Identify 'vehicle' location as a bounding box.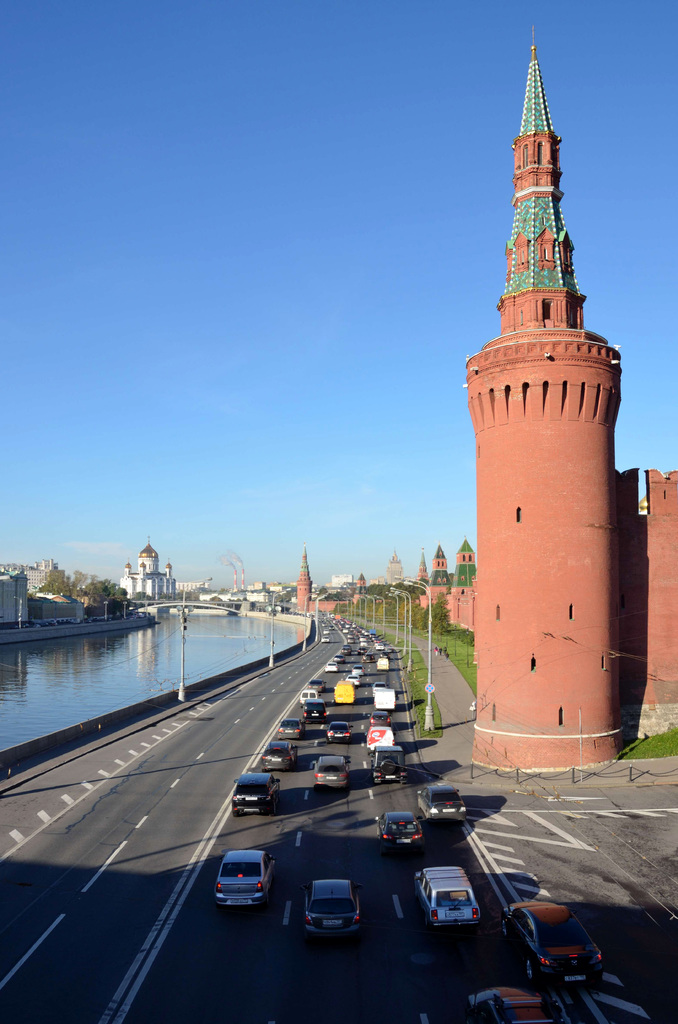
bbox=(293, 691, 321, 703).
